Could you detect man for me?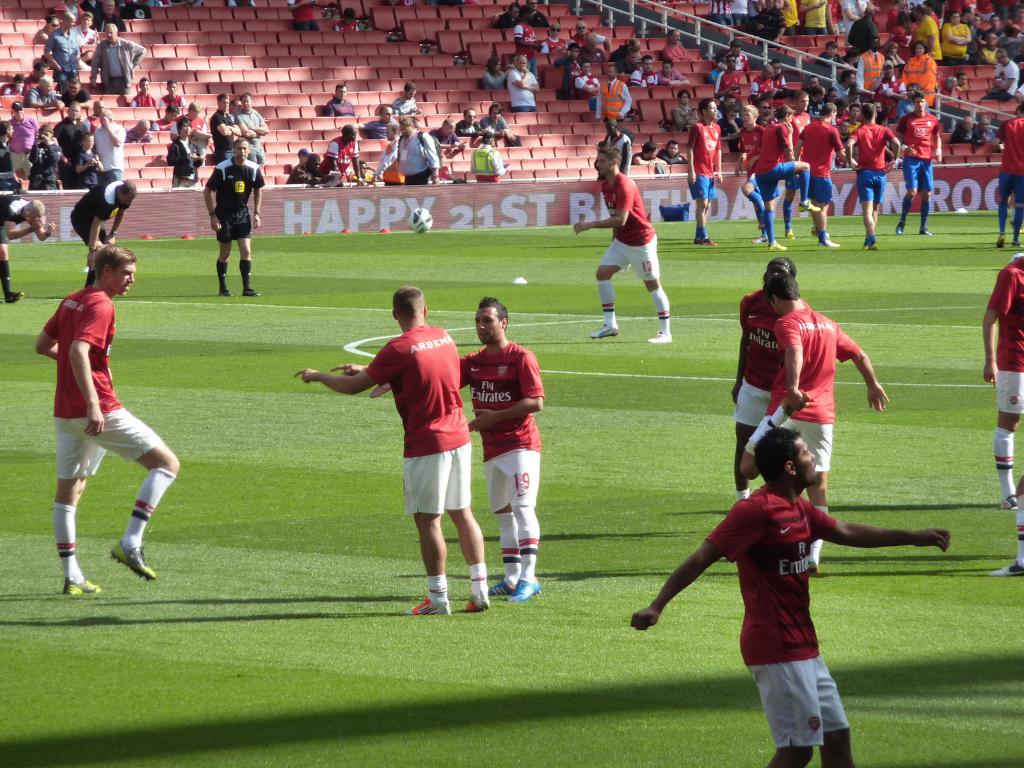
Detection result: [895, 89, 943, 236].
